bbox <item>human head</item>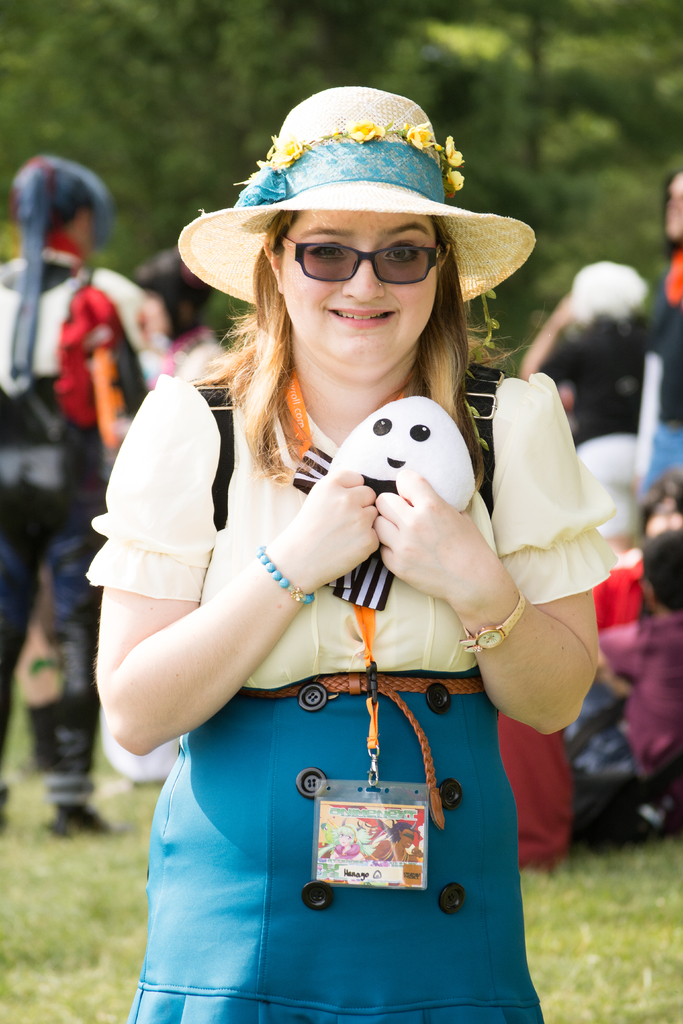
<region>15, 166, 103, 264</region>
